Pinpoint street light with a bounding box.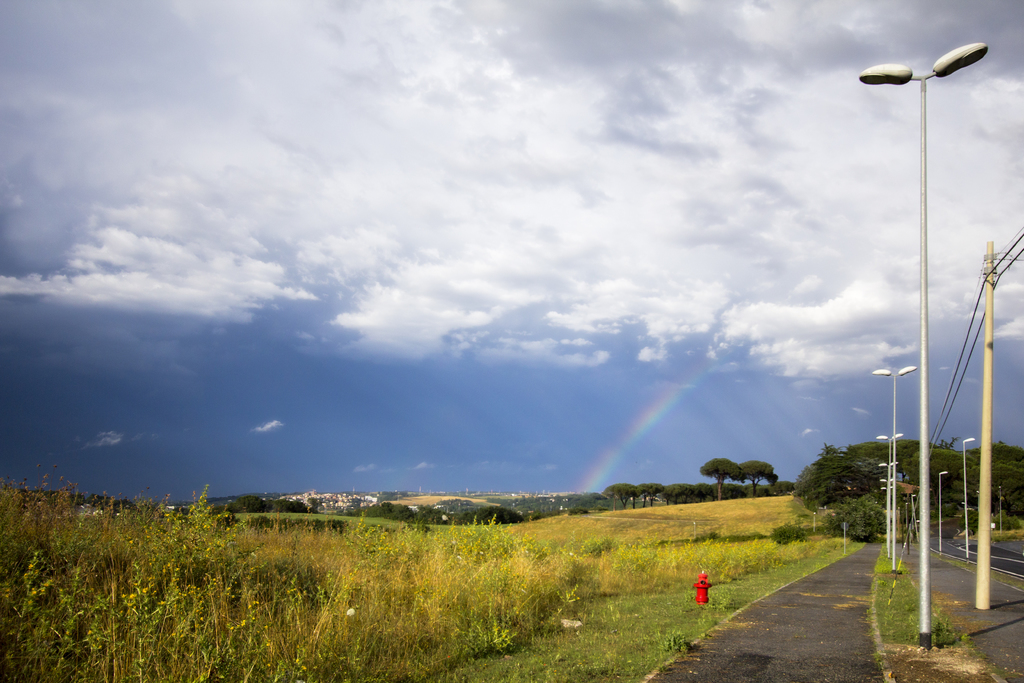
[852, 25, 1006, 644].
